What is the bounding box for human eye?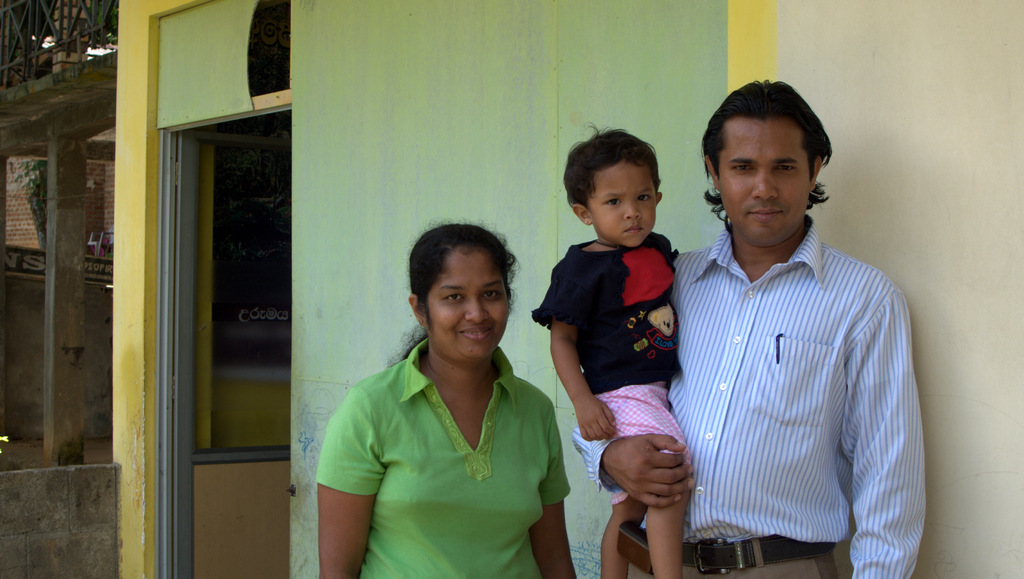
(left=442, top=292, right=465, bottom=304).
